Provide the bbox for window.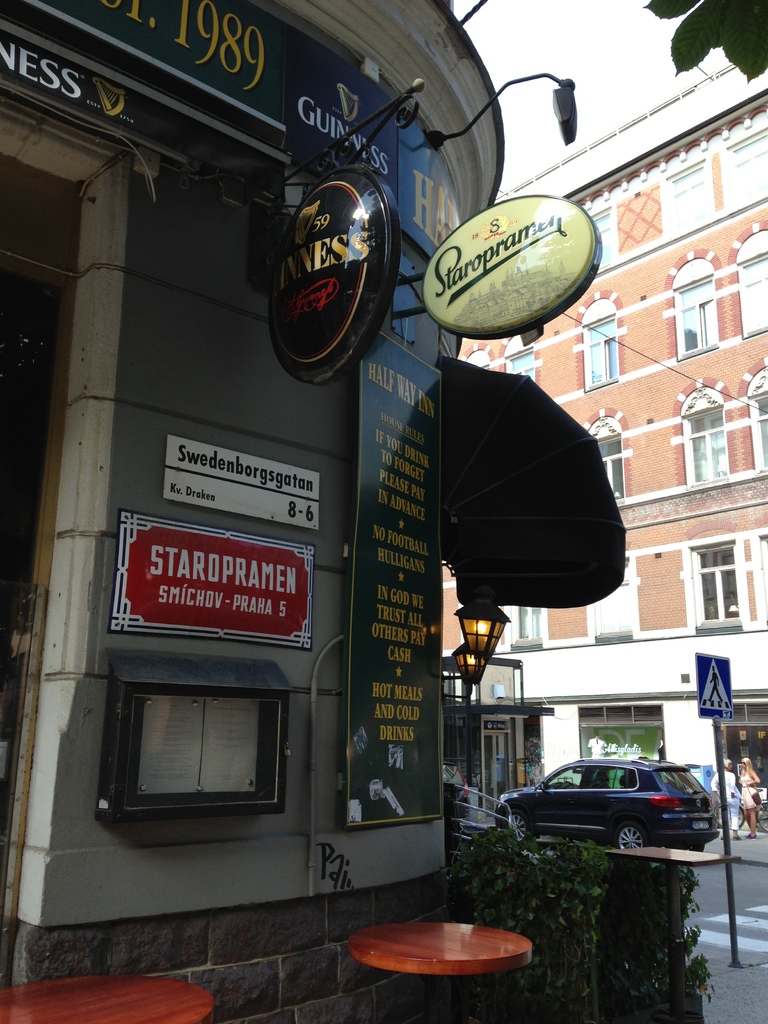
l=686, t=414, r=730, b=472.
